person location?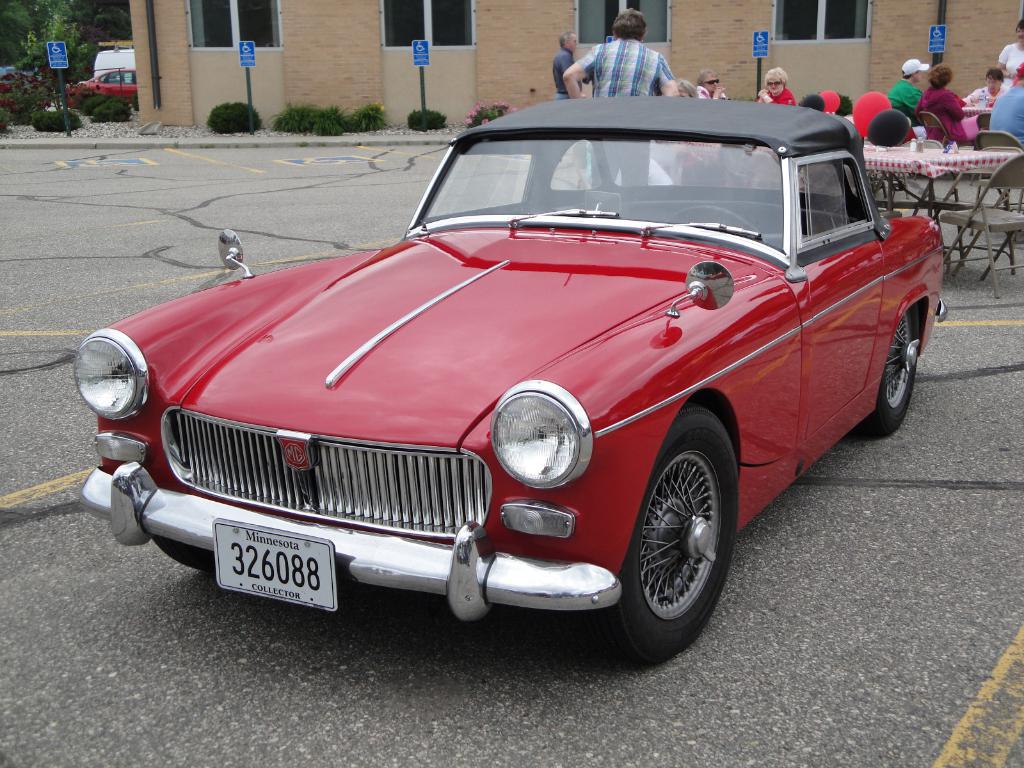
pyautogui.locateOnScreen(698, 65, 727, 100)
